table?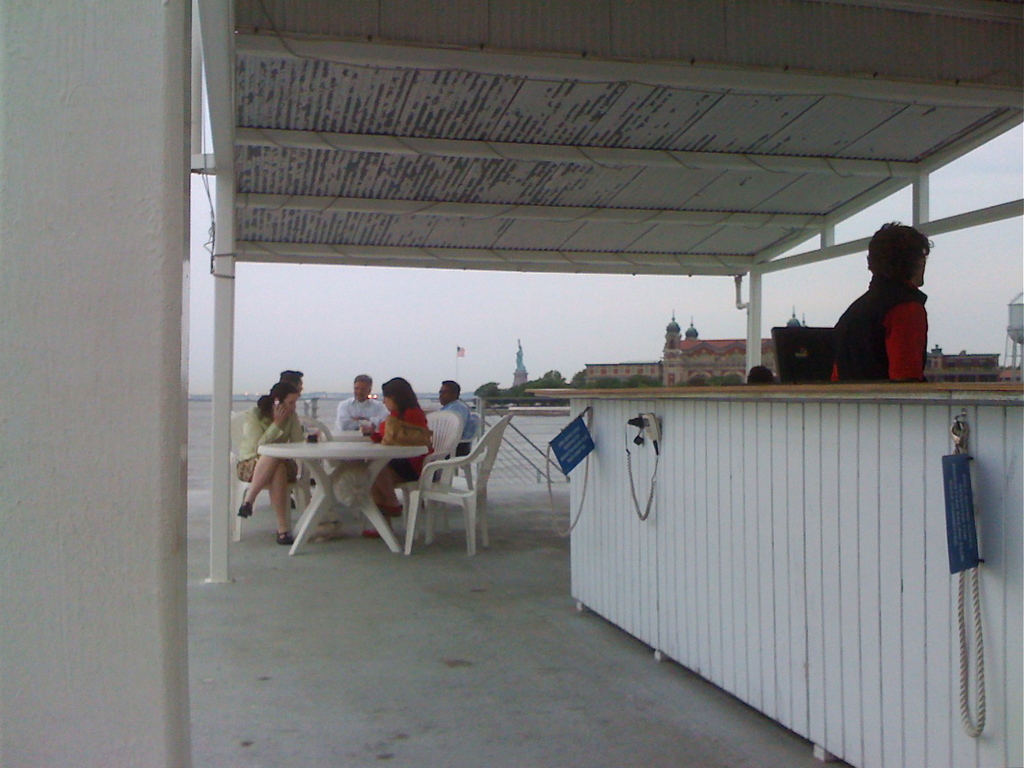
pyautogui.locateOnScreen(280, 418, 424, 556)
